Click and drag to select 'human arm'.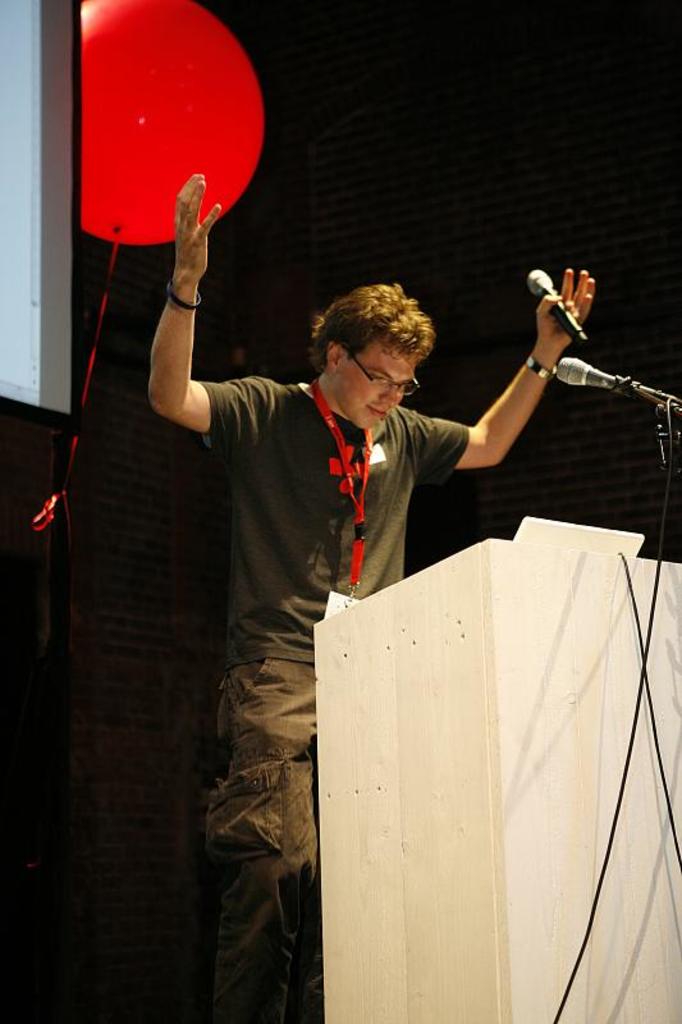
Selection: [138,165,244,468].
